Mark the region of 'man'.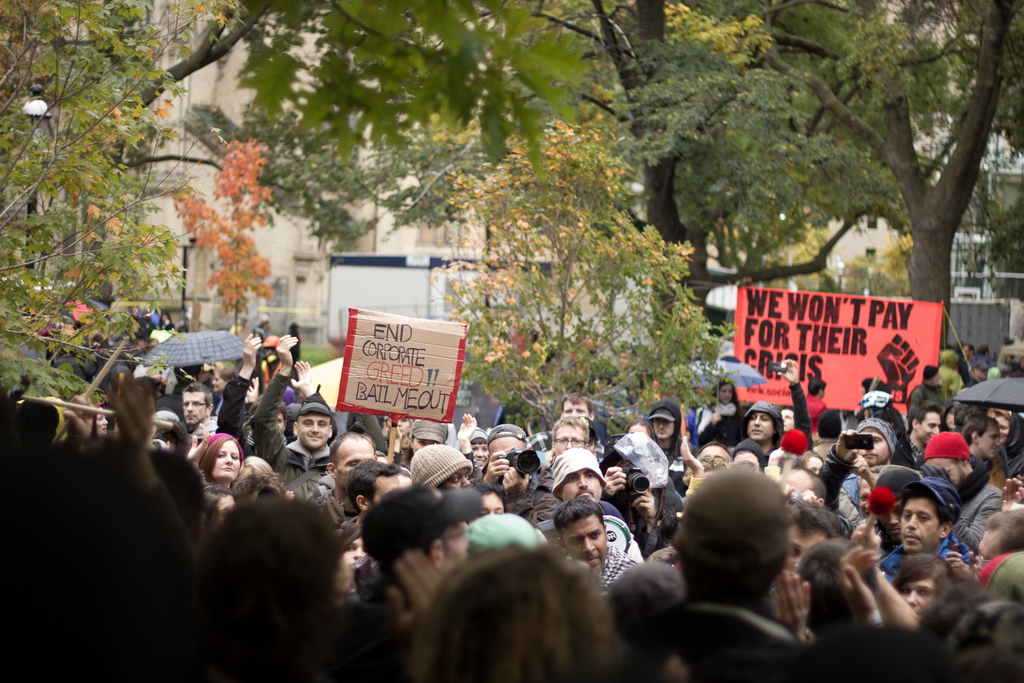
Region: box=[924, 429, 997, 556].
